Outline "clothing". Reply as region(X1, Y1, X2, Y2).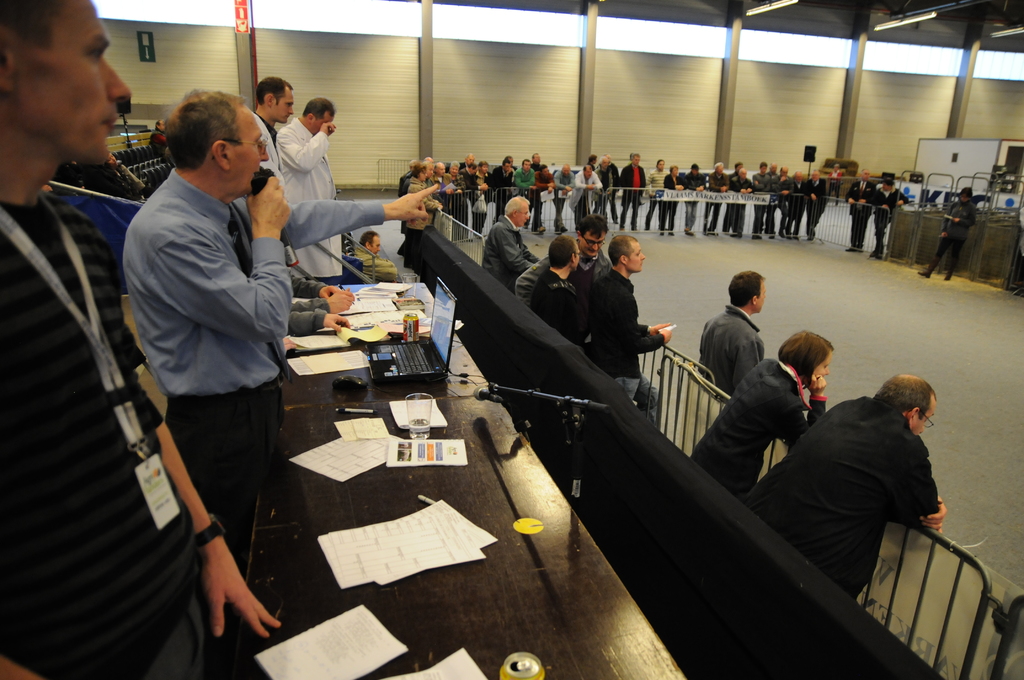
region(687, 359, 824, 505).
